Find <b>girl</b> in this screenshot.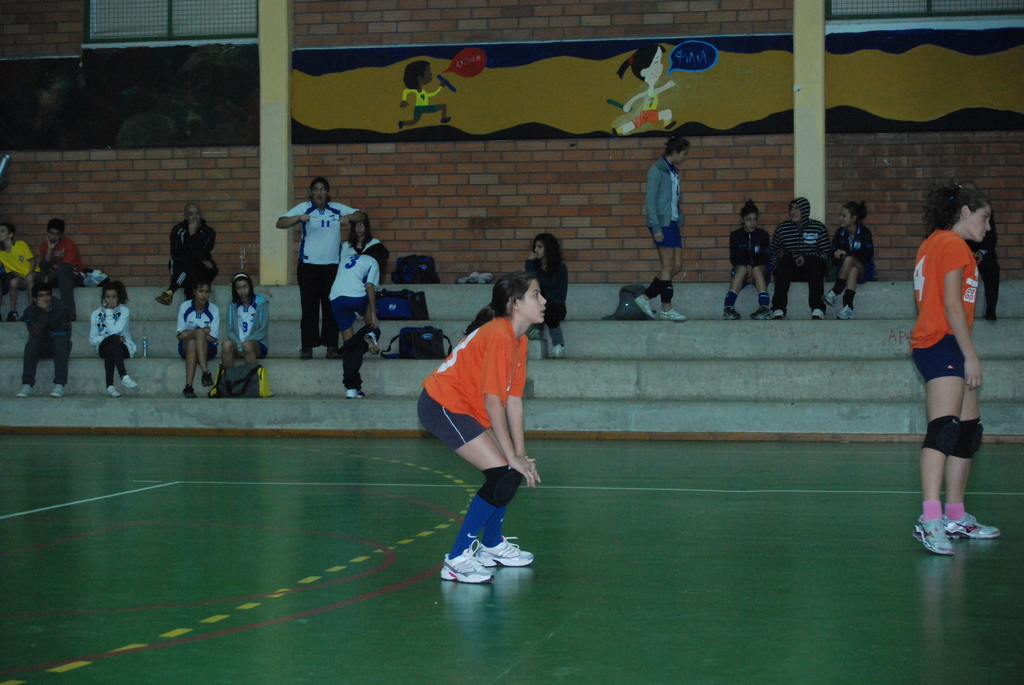
The bounding box for <b>girl</b> is box(910, 178, 1000, 553).
